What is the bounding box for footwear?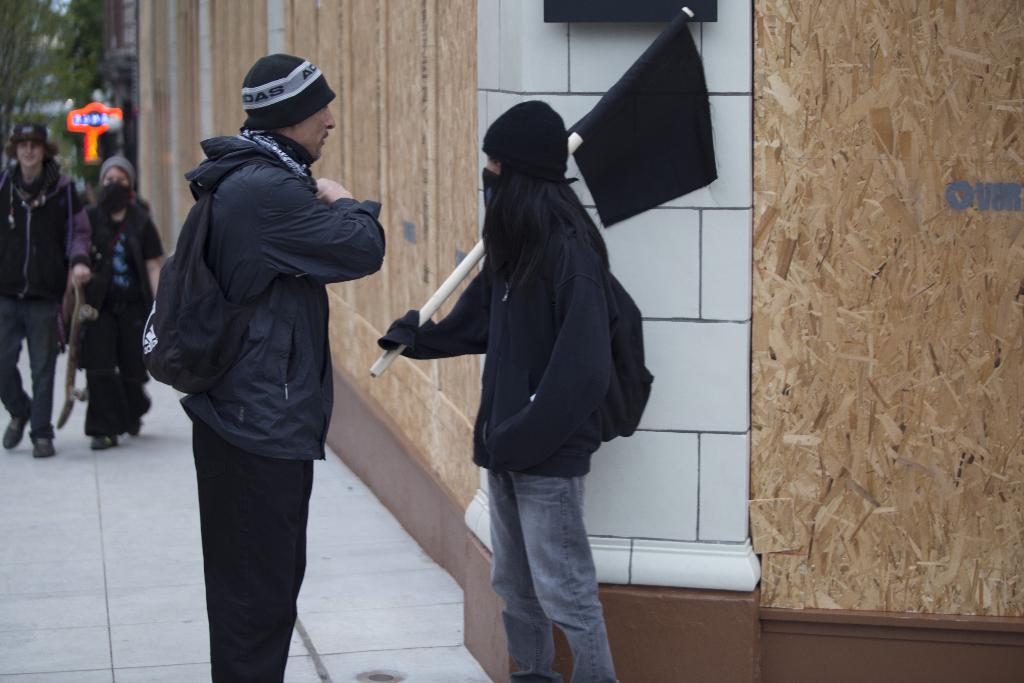
<region>130, 415, 141, 440</region>.
